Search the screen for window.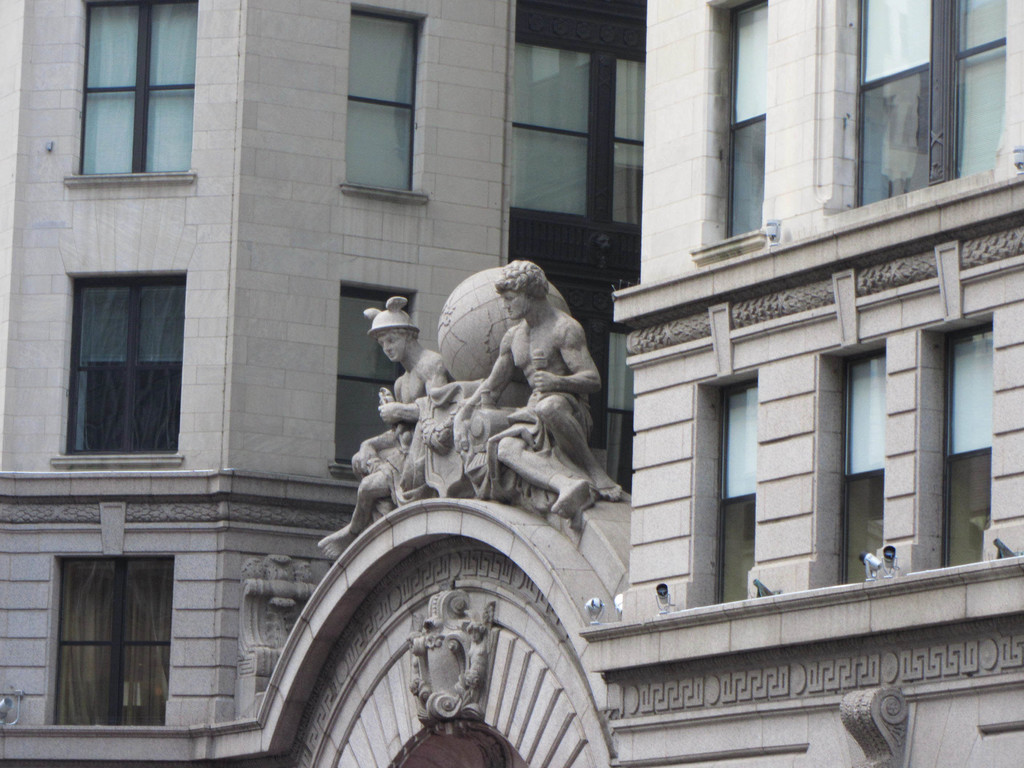
Found at <bbox>47, 268, 186, 463</bbox>.
